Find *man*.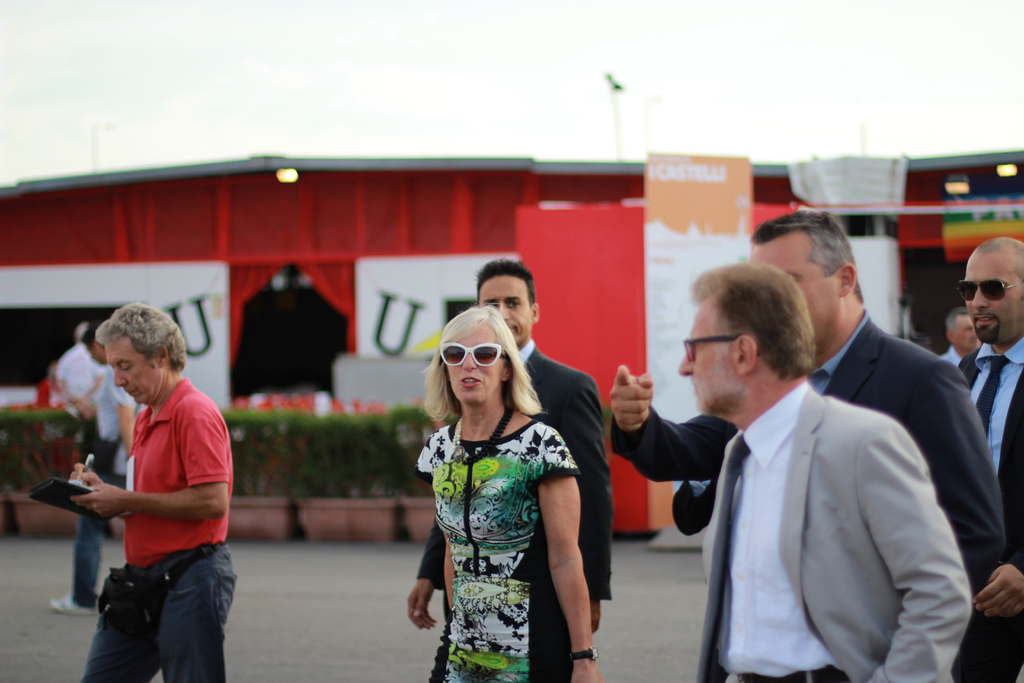
[left=83, top=334, right=244, bottom=677].
